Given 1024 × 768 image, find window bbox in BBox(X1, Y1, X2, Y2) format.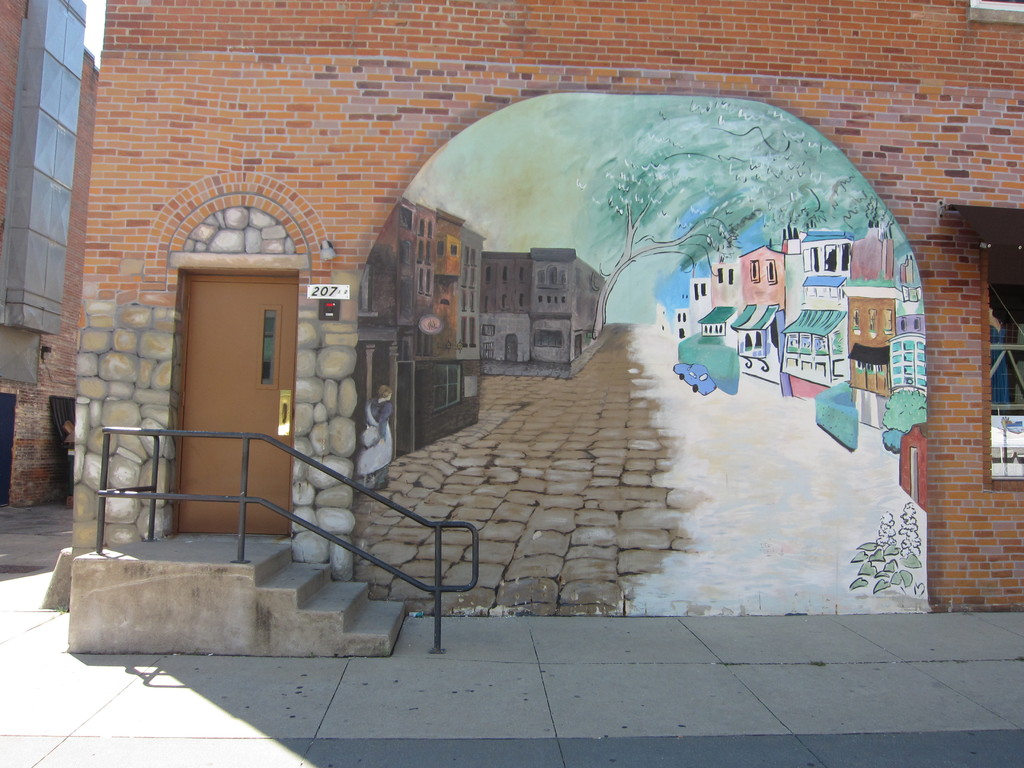
BBox(883, 309, 891, 335).
